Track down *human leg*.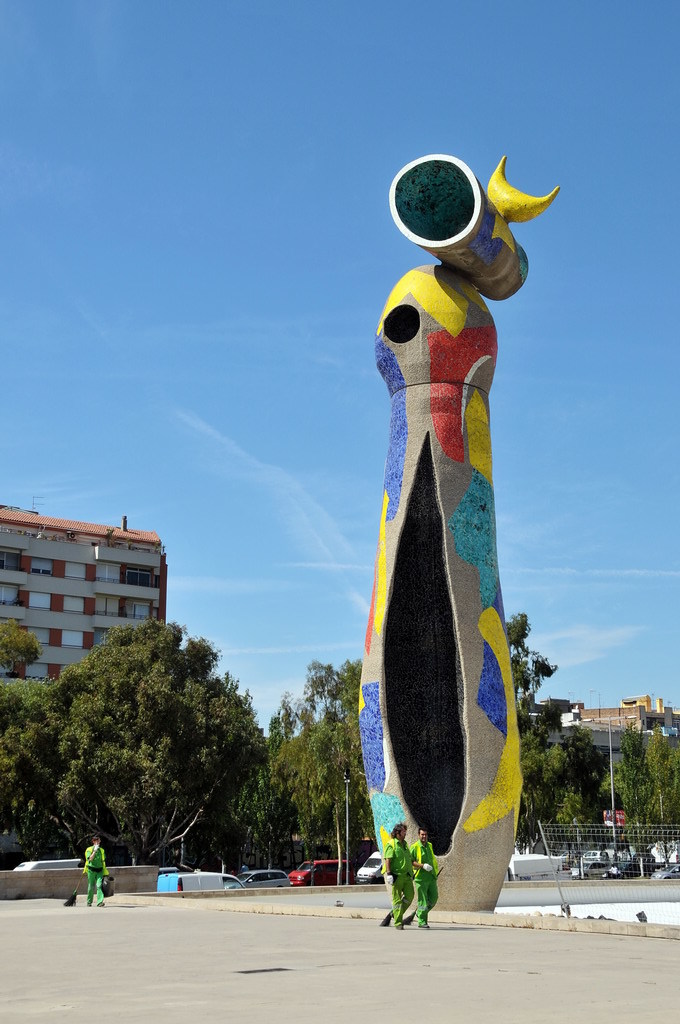
Tracked to {"left": 427, "top": 870, "right": 437, "bottom": 908}.
